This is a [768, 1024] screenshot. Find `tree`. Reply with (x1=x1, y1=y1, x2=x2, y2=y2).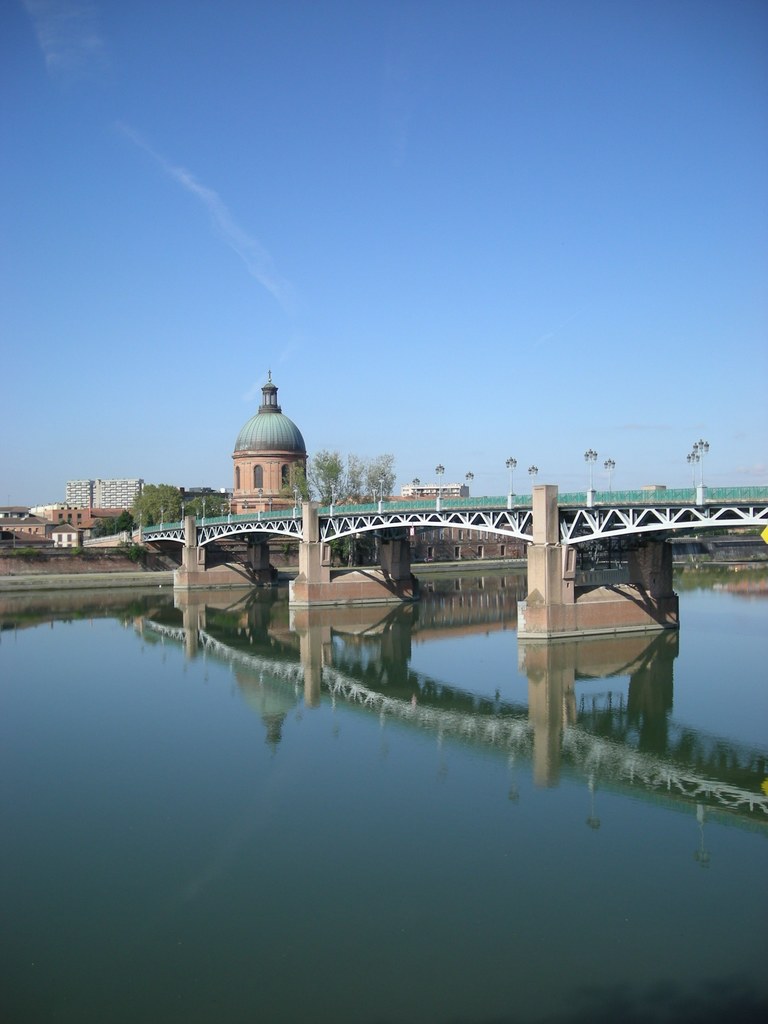
(x1=135, y1=487, x2=188, y2=531).
